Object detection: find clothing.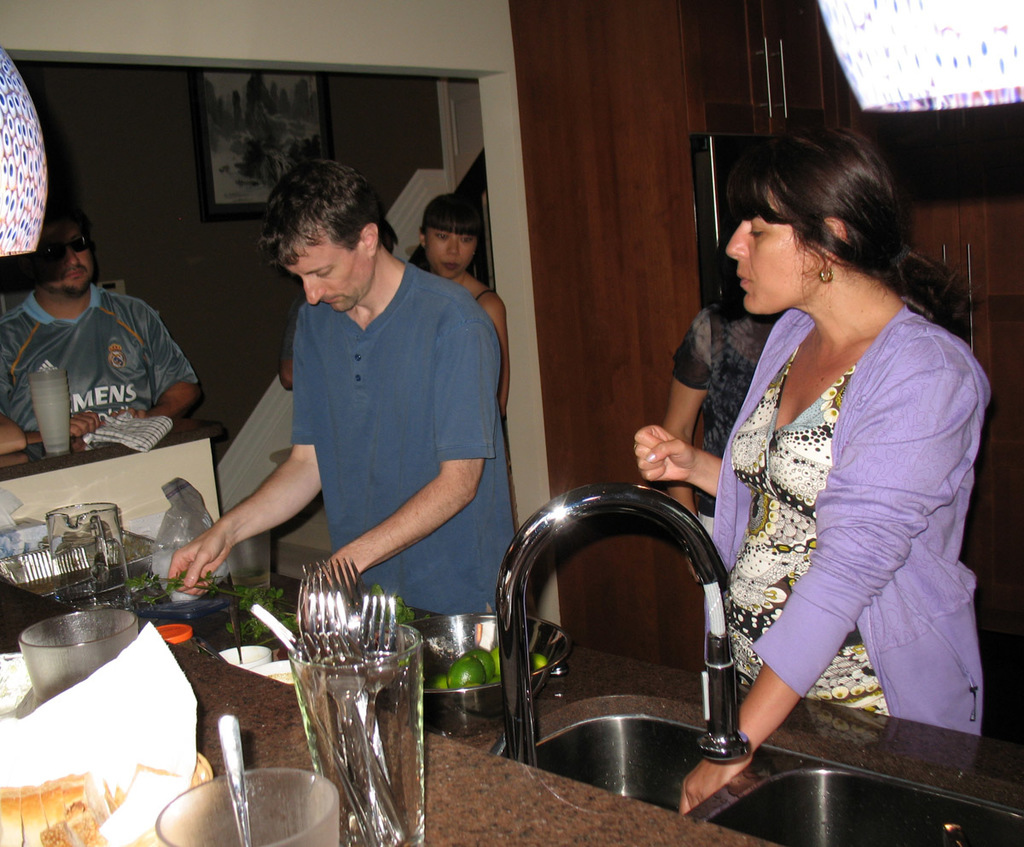
l=0, t=286, r=196, b=444.
